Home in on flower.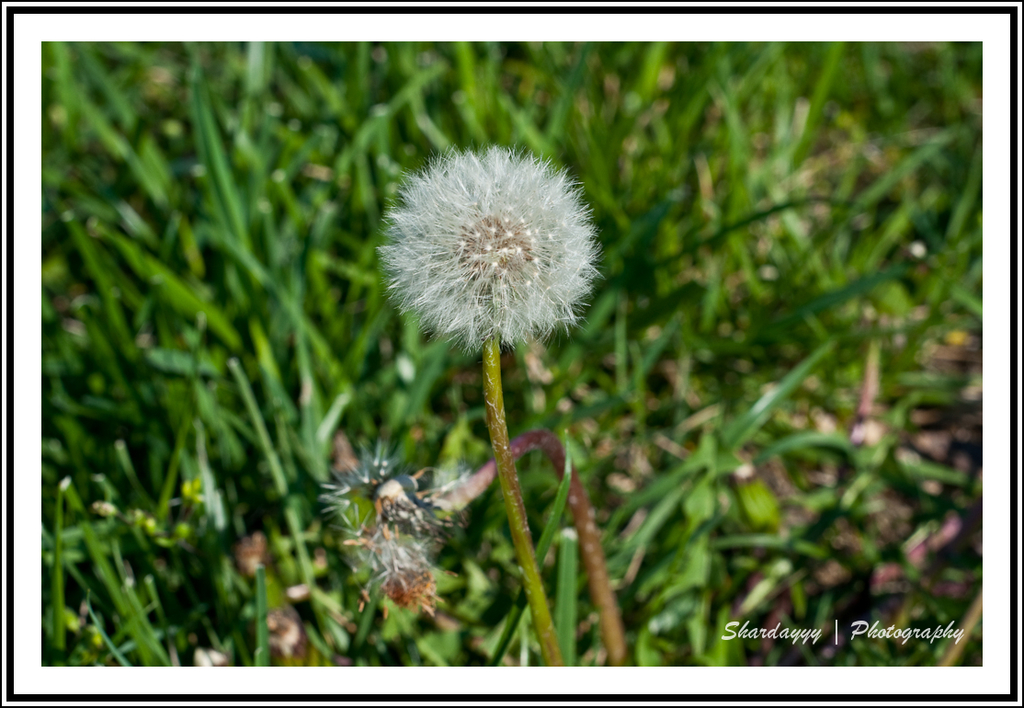
Homed in at [379, 144, 606, 357].
